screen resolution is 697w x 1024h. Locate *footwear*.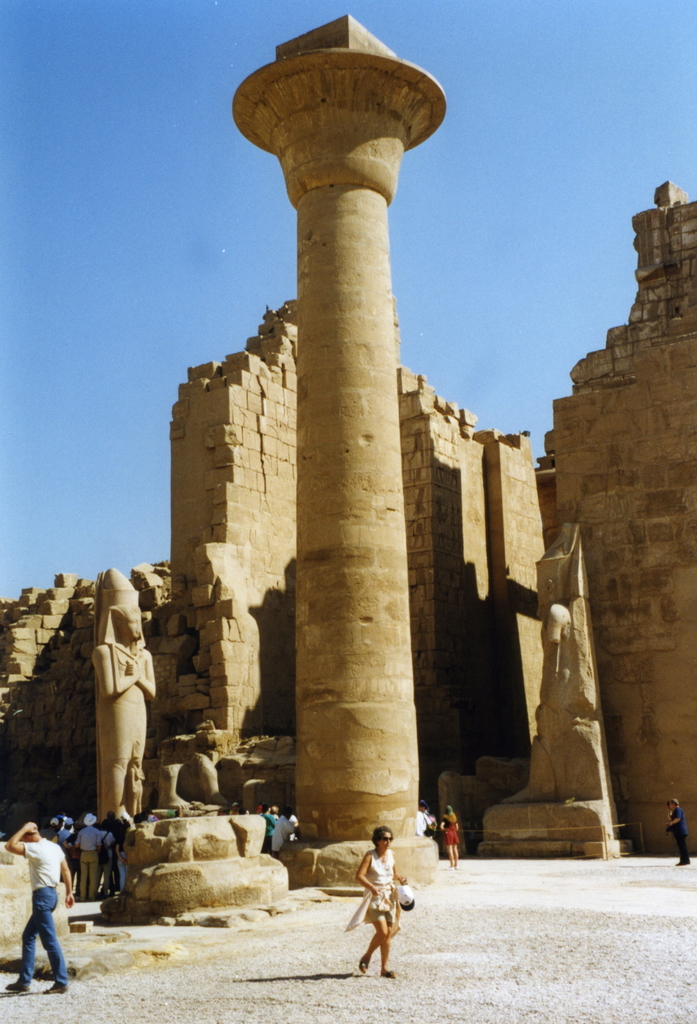
{"x1": 4, "y1": 979, "x2": 31, "y2": 993}.
